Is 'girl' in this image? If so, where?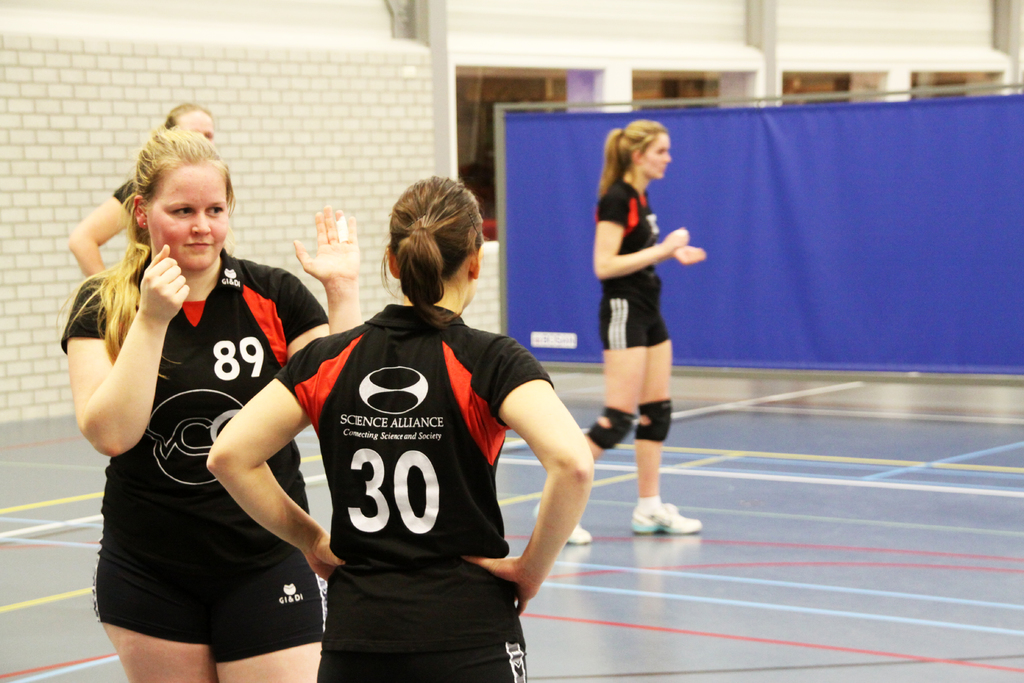
Yes, at 56, 129, 366, 682.
